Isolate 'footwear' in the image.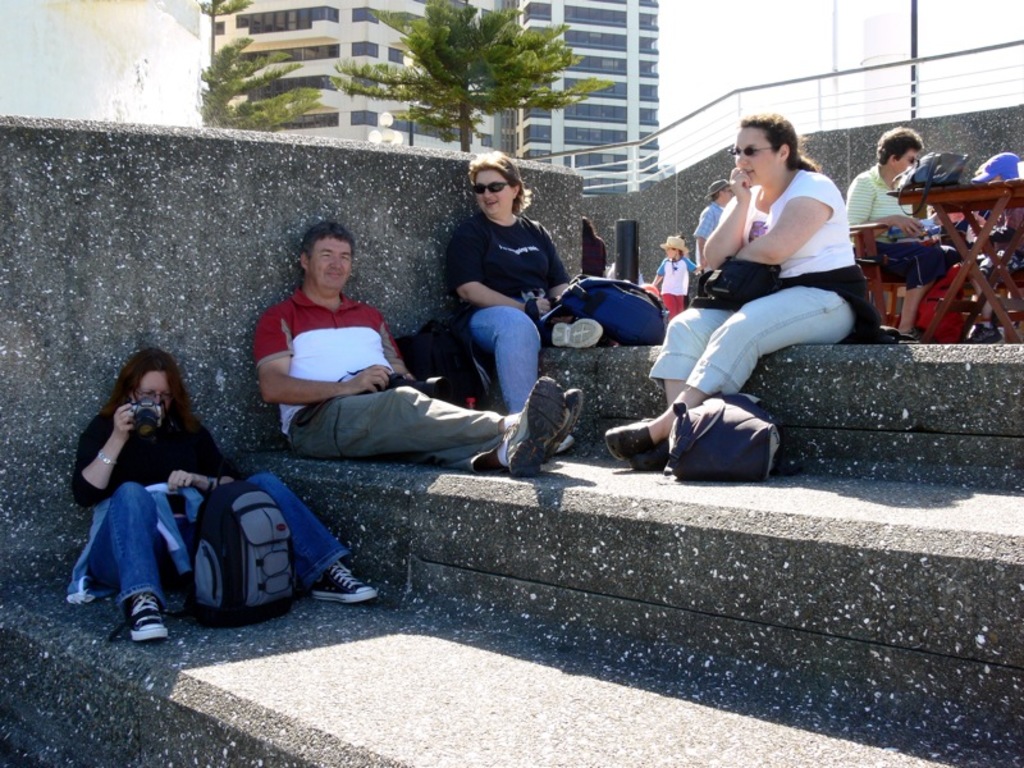
Isolated region: [left=895, top=332, right=919, bottom=346].
